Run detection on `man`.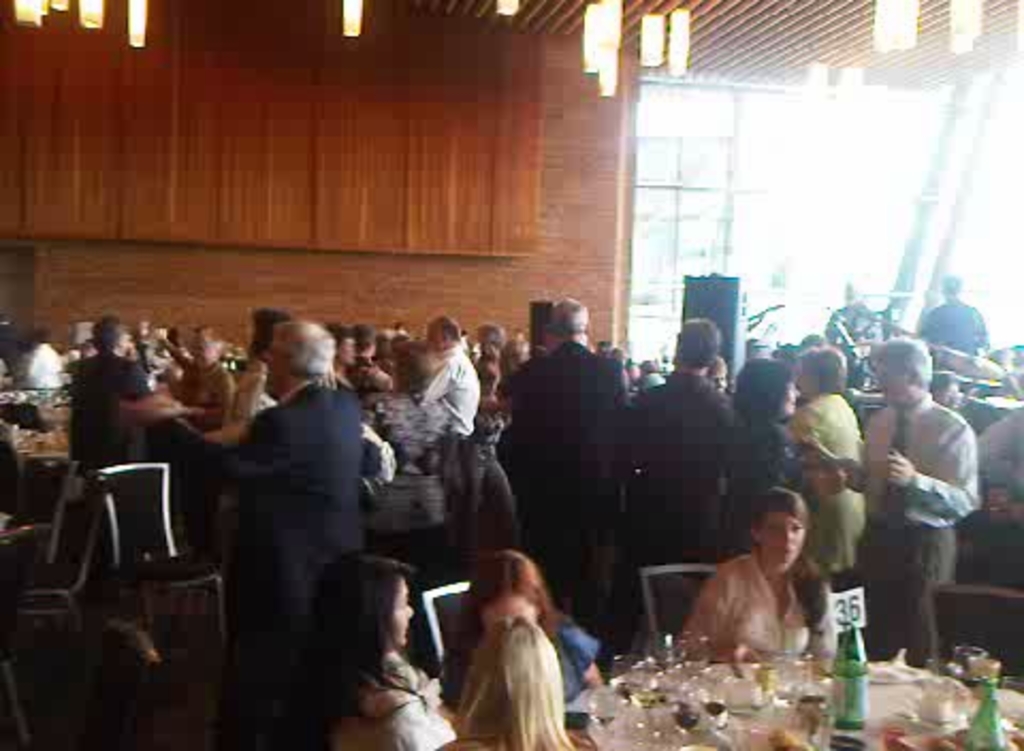
Result: (x1=919, y1=282, x2=990, y2=354).
